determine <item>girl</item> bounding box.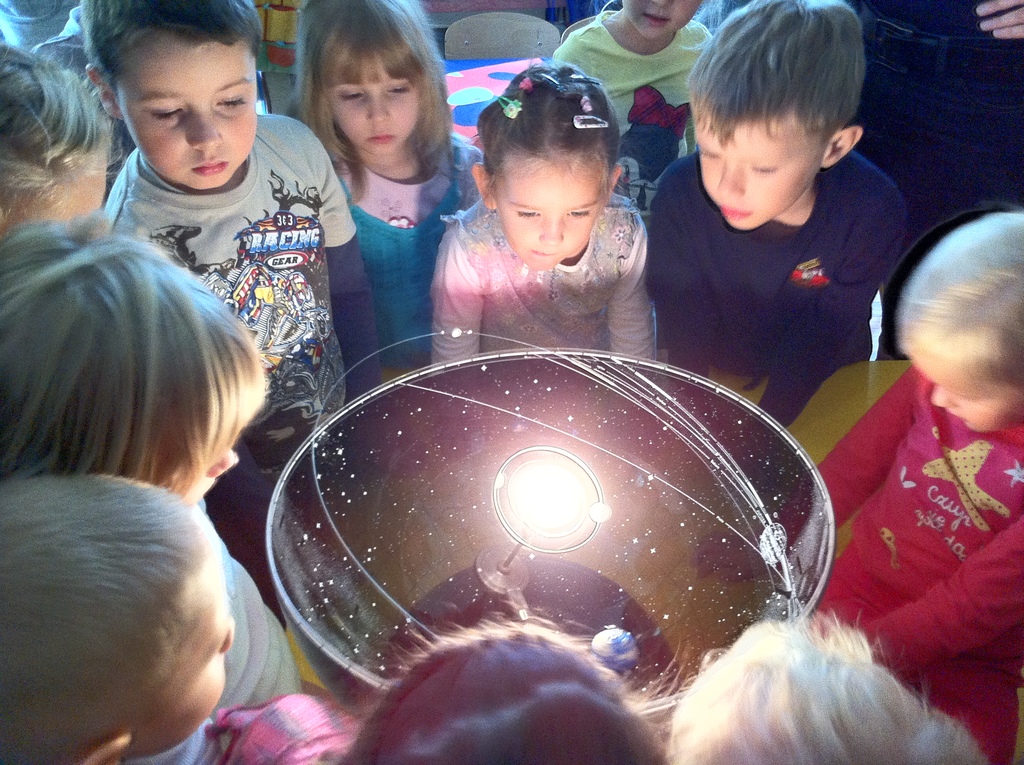
Determined: left=552, top=0, right=720, bottom=229.
